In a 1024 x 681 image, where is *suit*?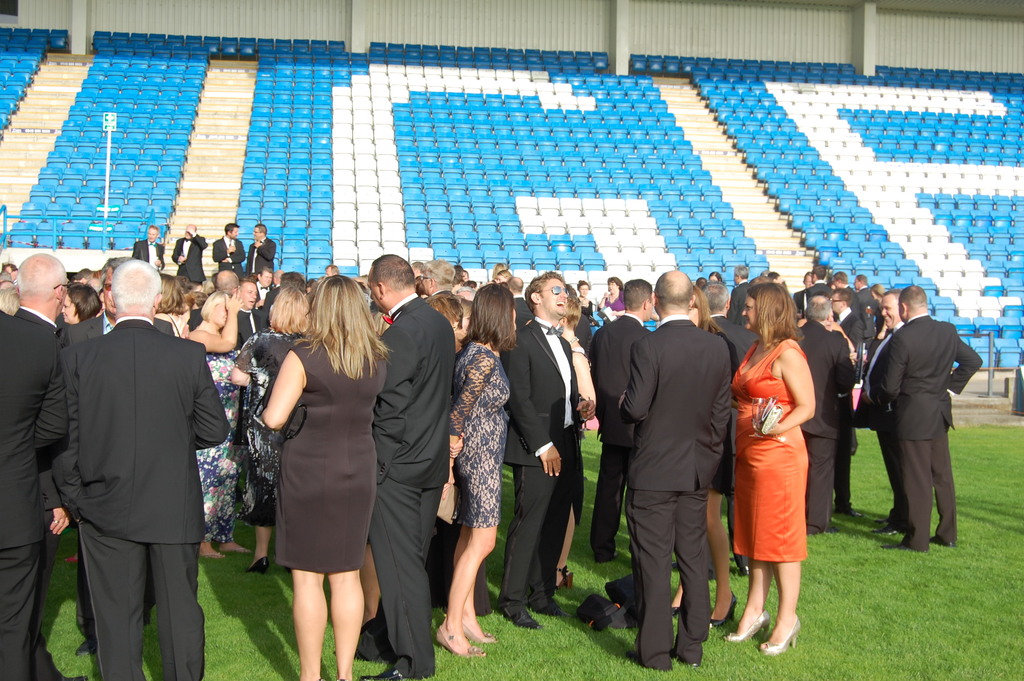
box=[30, 247, 226, 668].
